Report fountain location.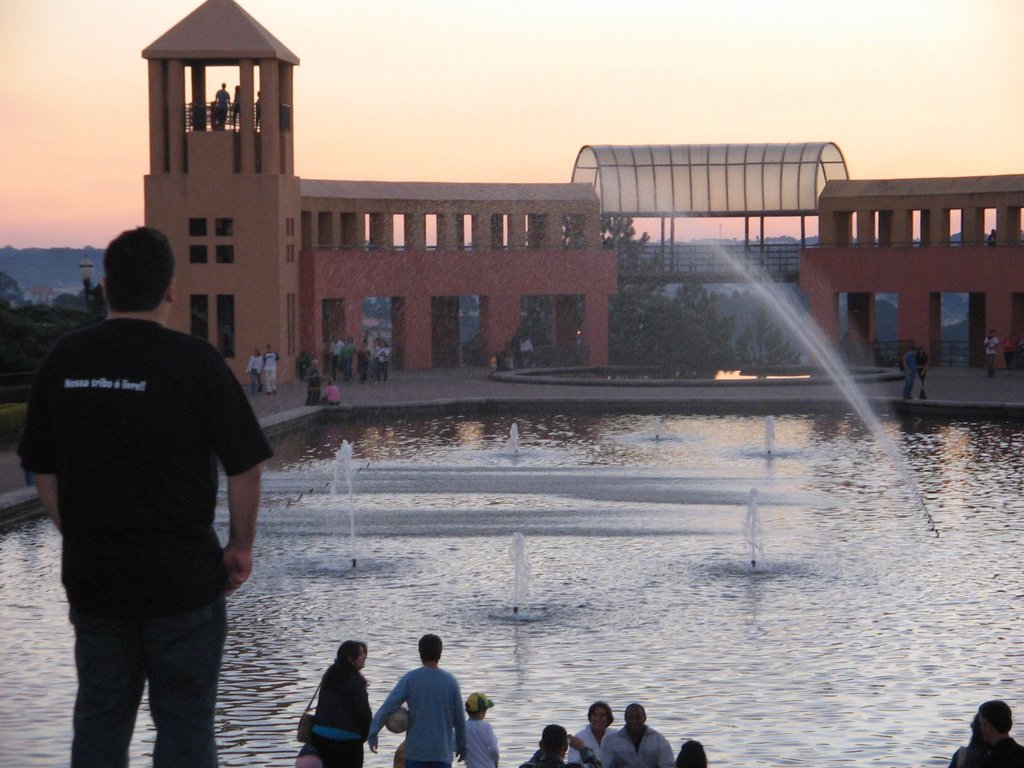
Report: 315:140:946:635.
